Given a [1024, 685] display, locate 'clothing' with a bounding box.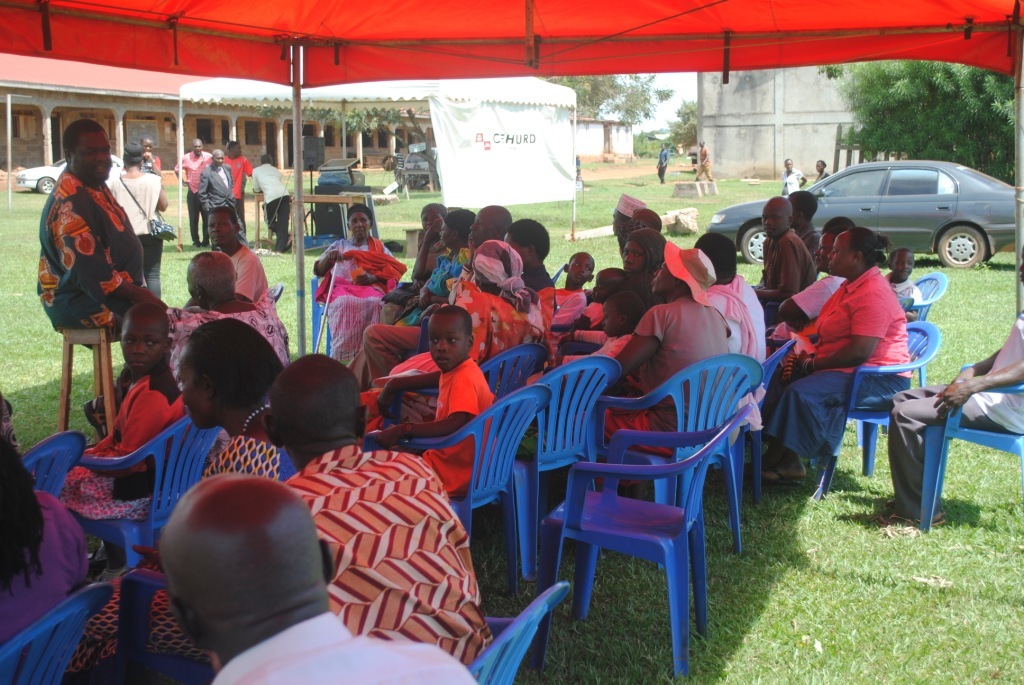
Located: {"x1": 416, "y1": 349, "x2": 507, "y2": 472}.
